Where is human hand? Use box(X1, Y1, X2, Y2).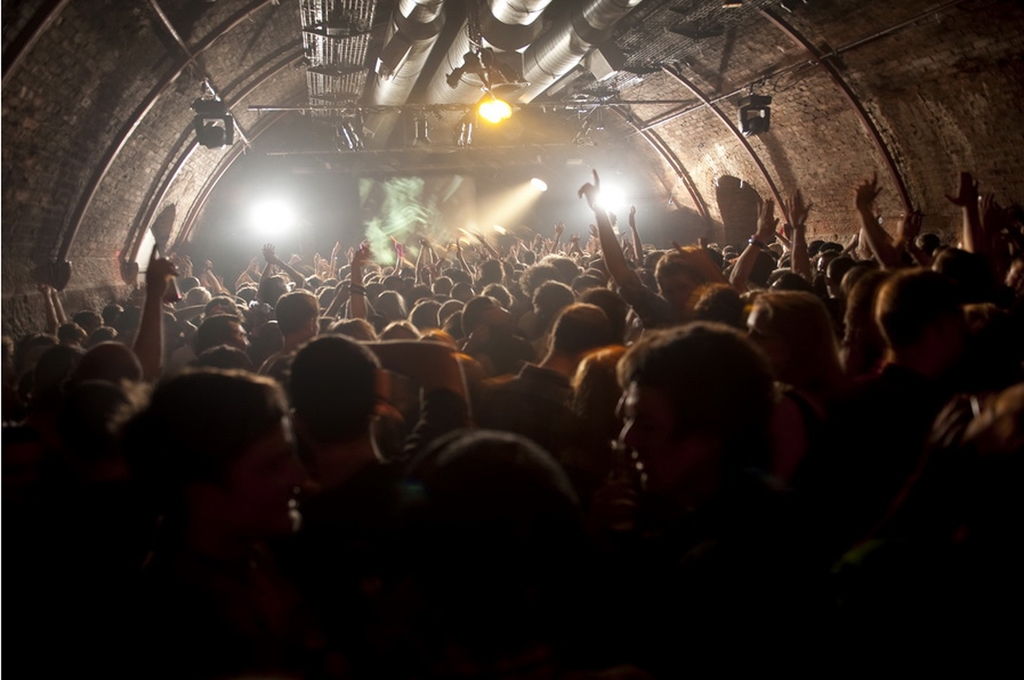
box(38, 285, 52, 296).
